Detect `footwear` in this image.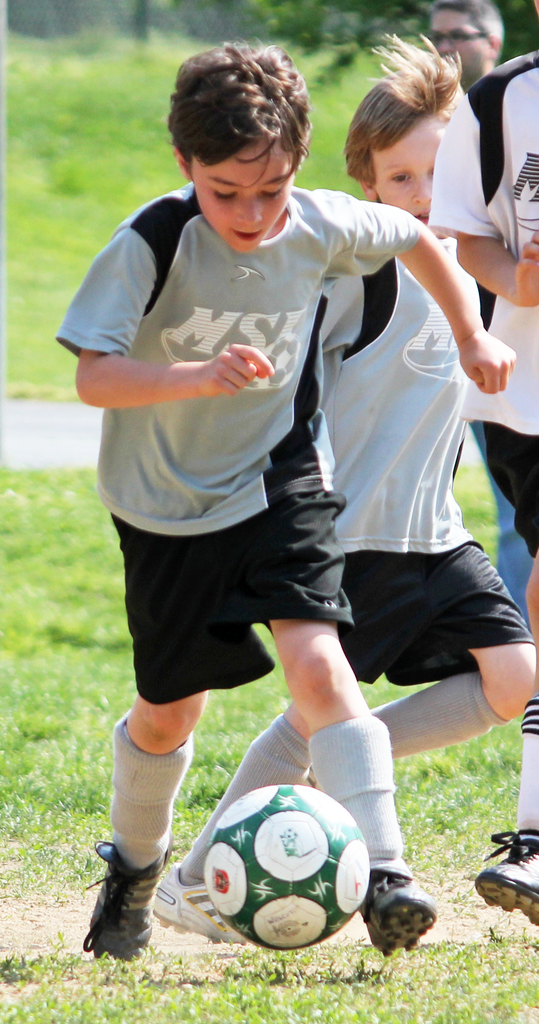
Detection: x1=81, y1=840, x2=173, y2=973.
